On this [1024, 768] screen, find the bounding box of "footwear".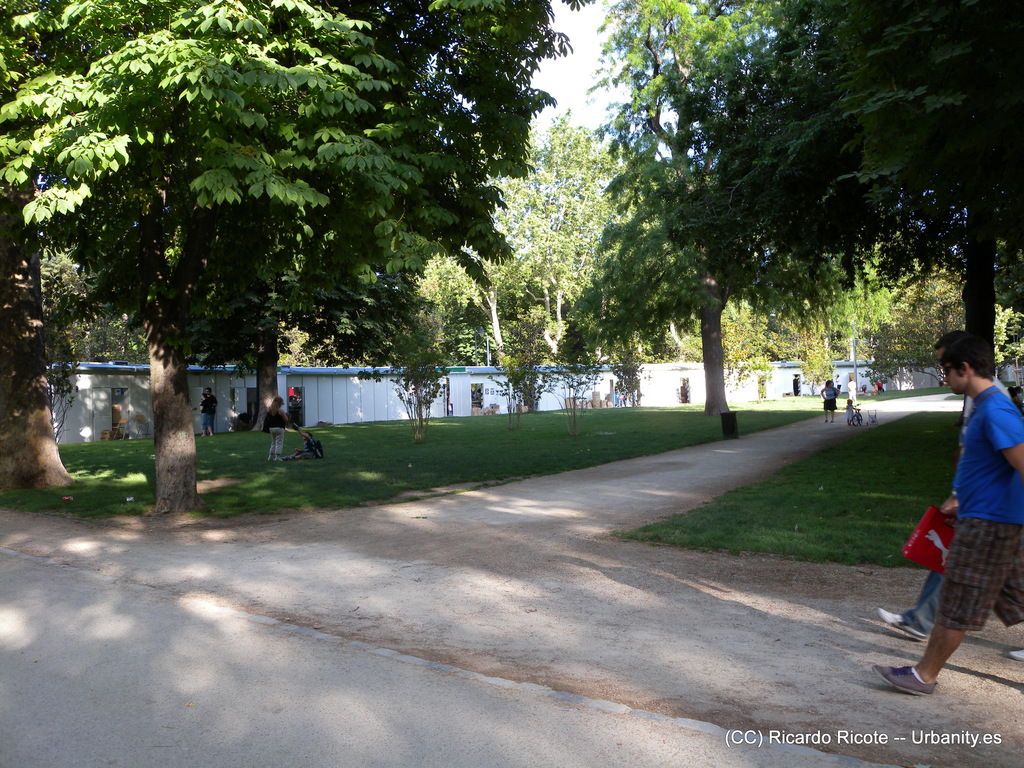
Bounding box: (268, 458, 273, 460).
